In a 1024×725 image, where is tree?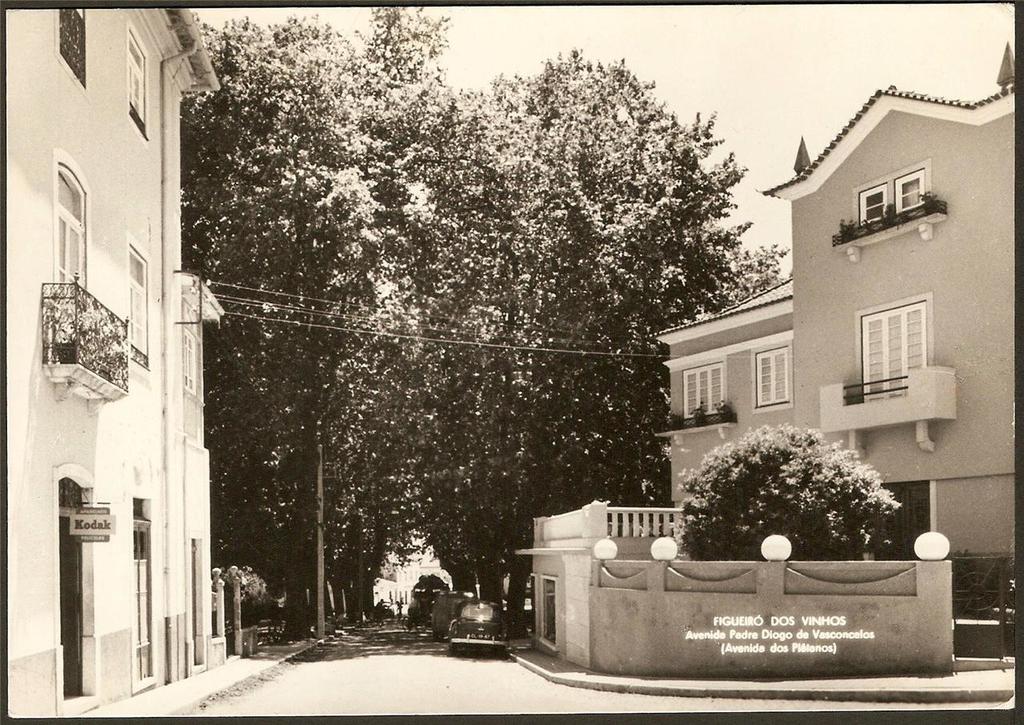
crop(654, 422, 910, 570).
